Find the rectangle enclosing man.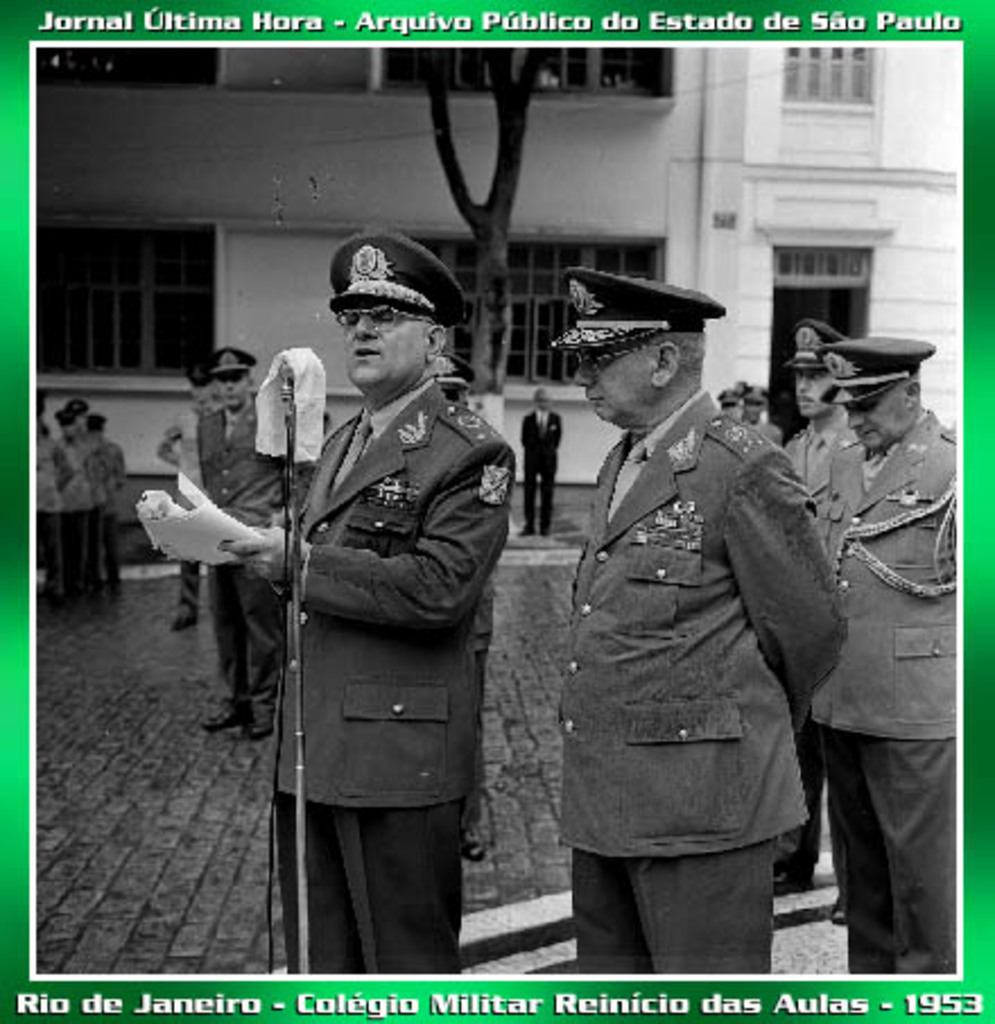
[x1=179, y1=235, x2=504, y2=1017].
